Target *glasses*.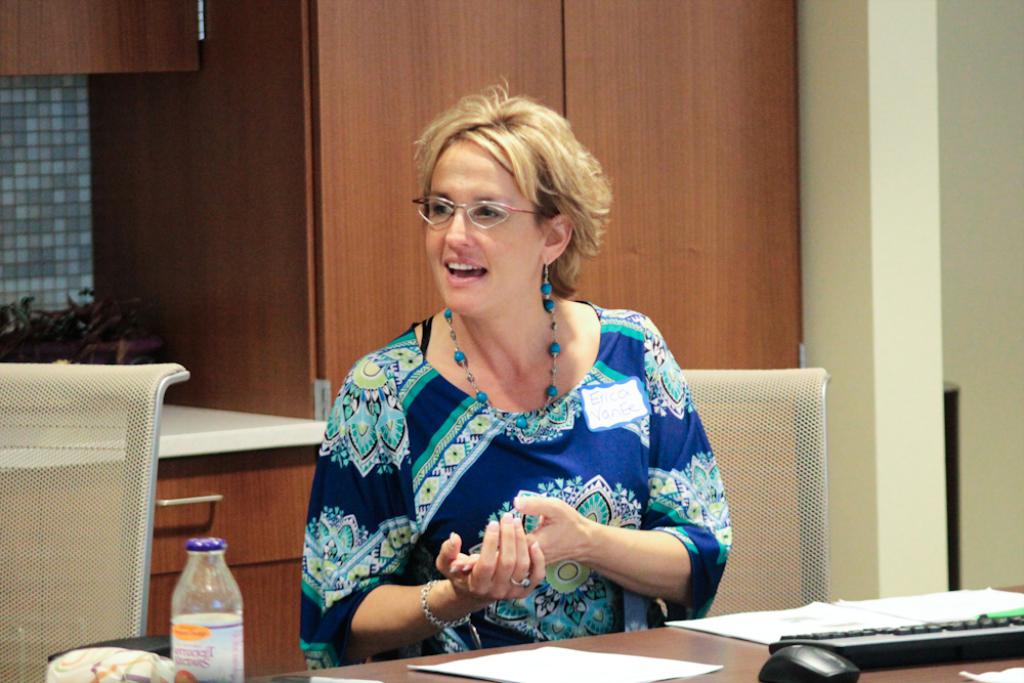
Target region: Rect(417, 196, 546, 230).
